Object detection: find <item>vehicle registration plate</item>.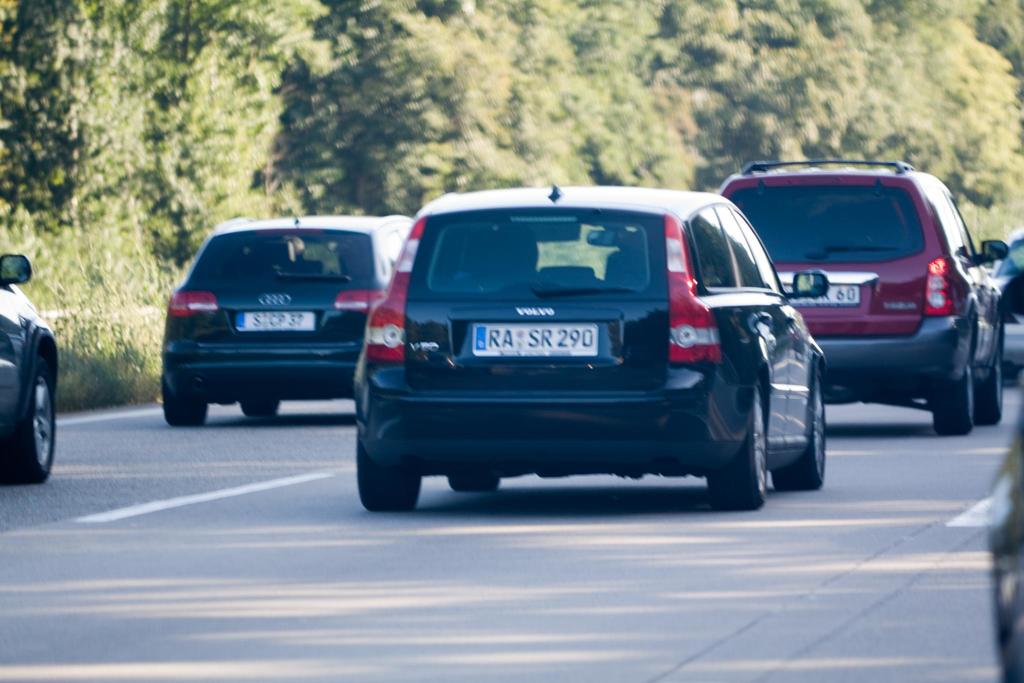
box(234, 312, 315, 331).
